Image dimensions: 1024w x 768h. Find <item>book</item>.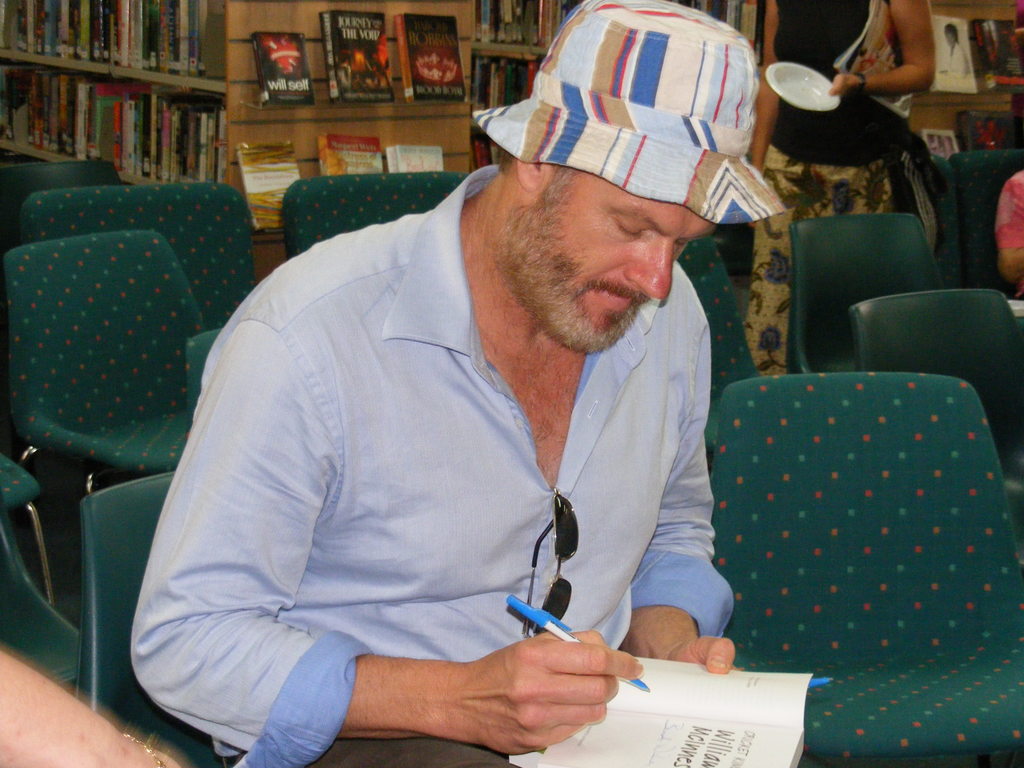
l=228, t=143, r=317, b=239.
